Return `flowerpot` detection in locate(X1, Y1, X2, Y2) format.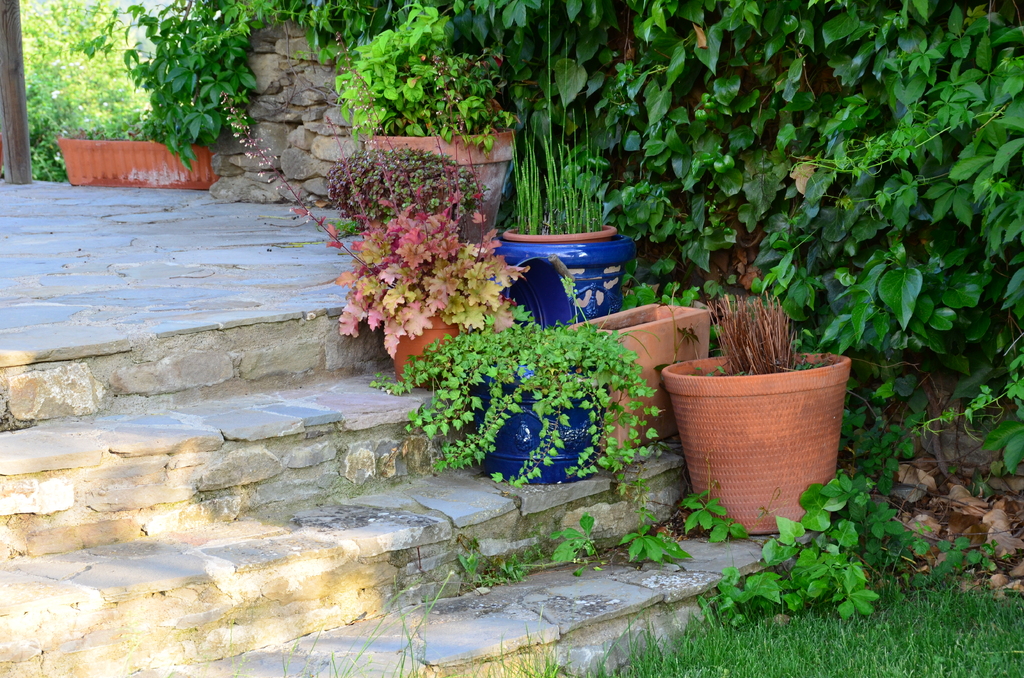
locate(366, 129, 515, 240).
